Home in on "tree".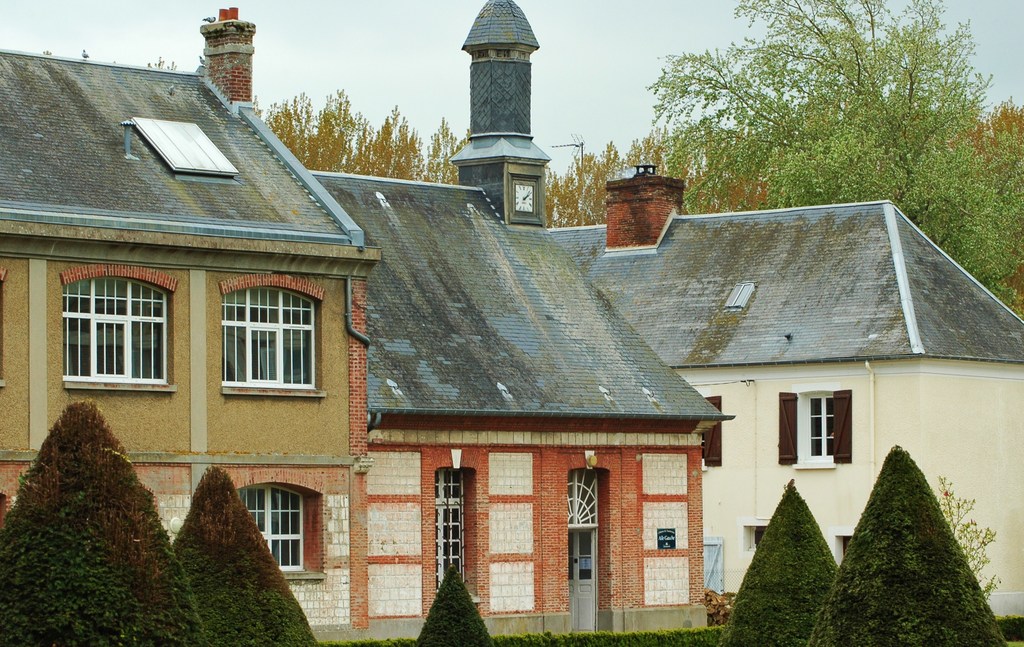
Homed in at x1=255, y1=86, x2=467, y2=188.
